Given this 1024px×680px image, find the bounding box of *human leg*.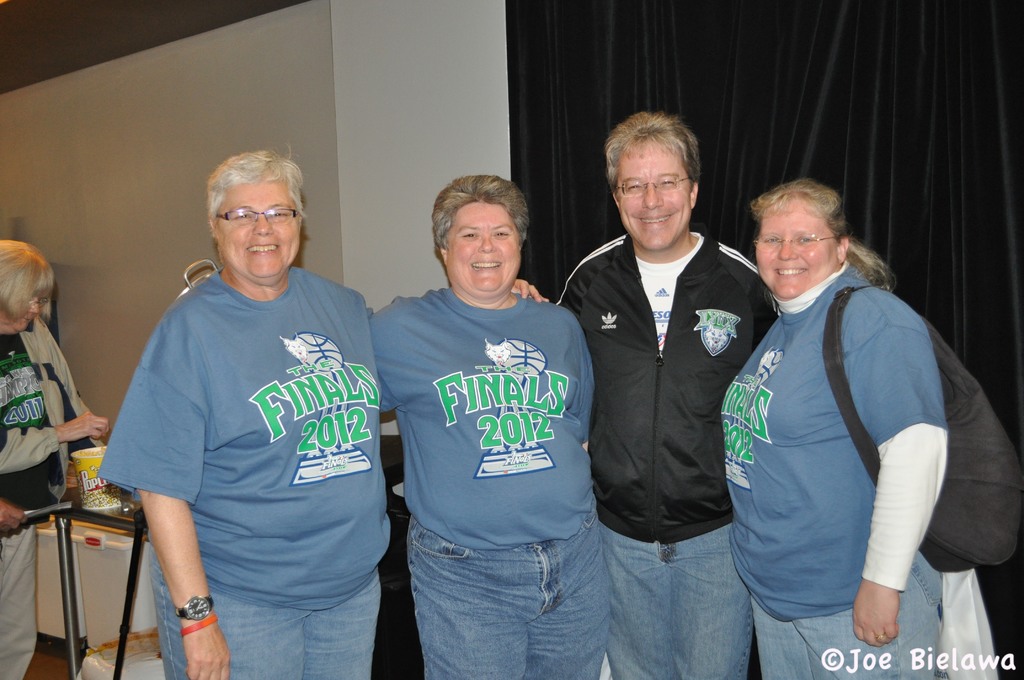
[828, 594, 934, 679].
